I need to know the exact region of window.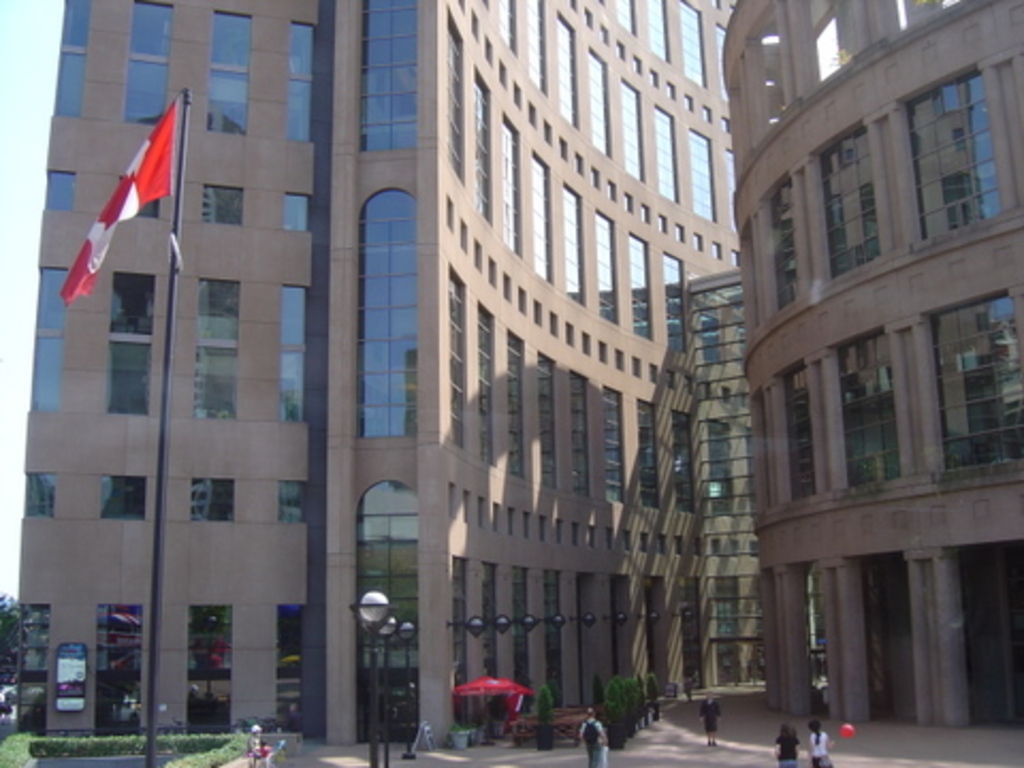
Region: detection(284, 79, 316, 145).
